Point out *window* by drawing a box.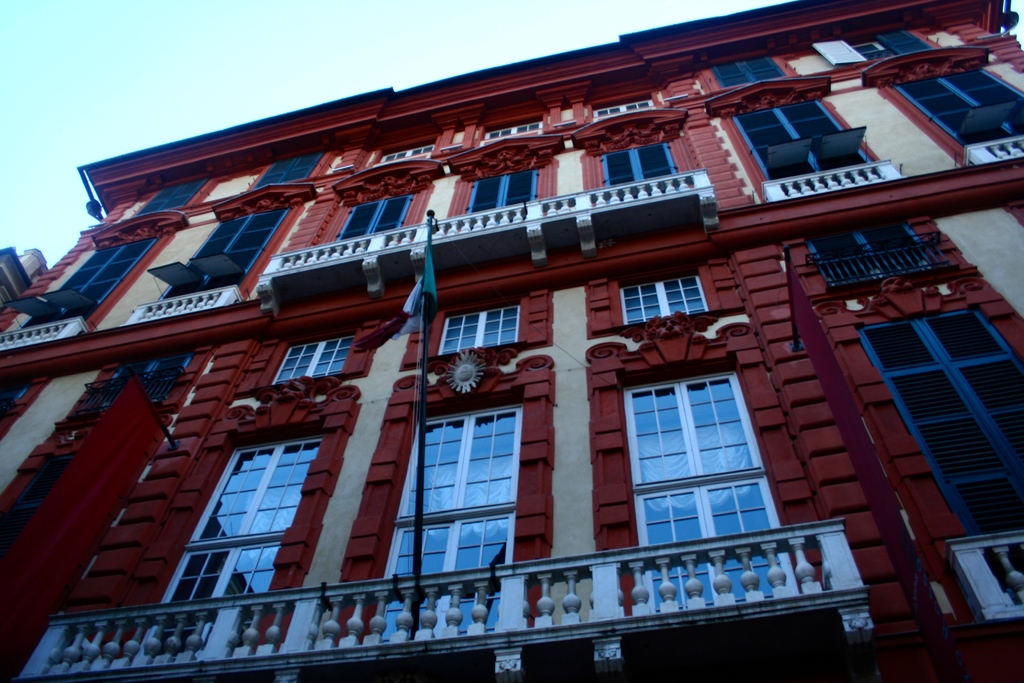
708, 58, 792, 89.
